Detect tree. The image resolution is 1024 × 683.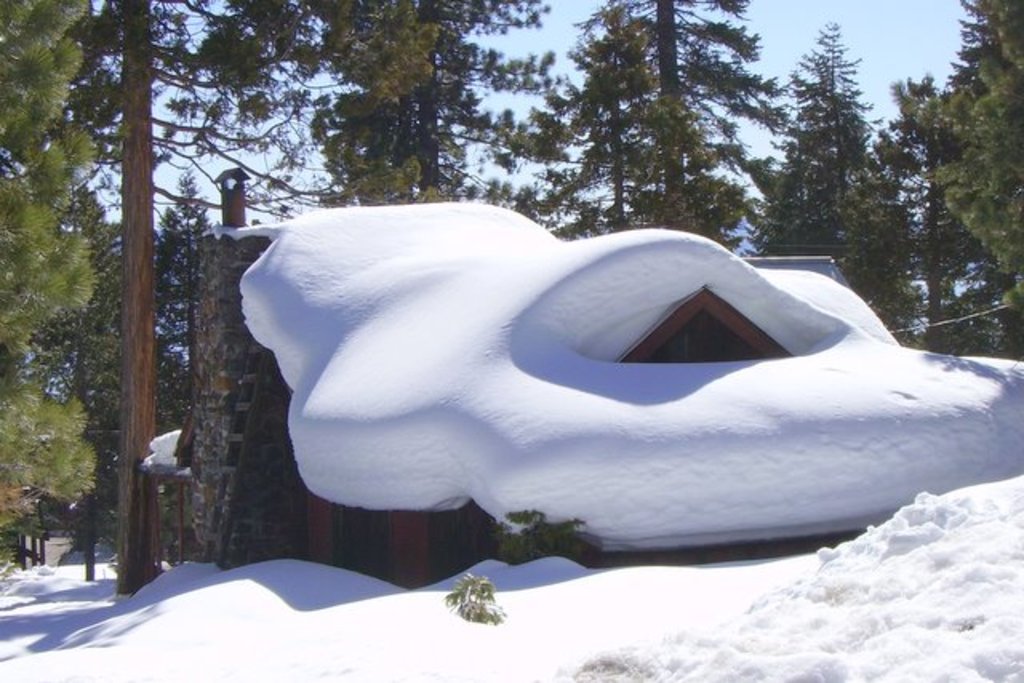
locate(141, 147, 226, 560).
